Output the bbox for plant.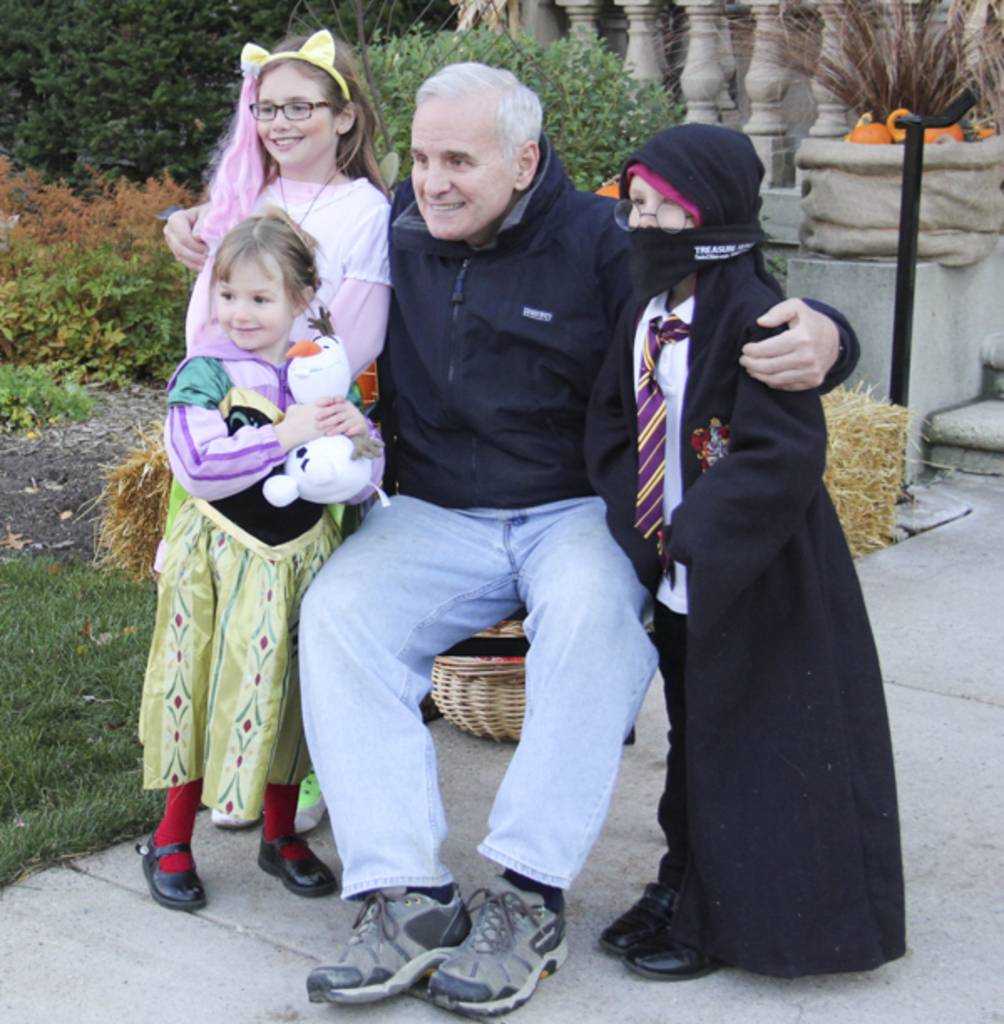
[x1=0, y1=360, x2=94, y2=442].
